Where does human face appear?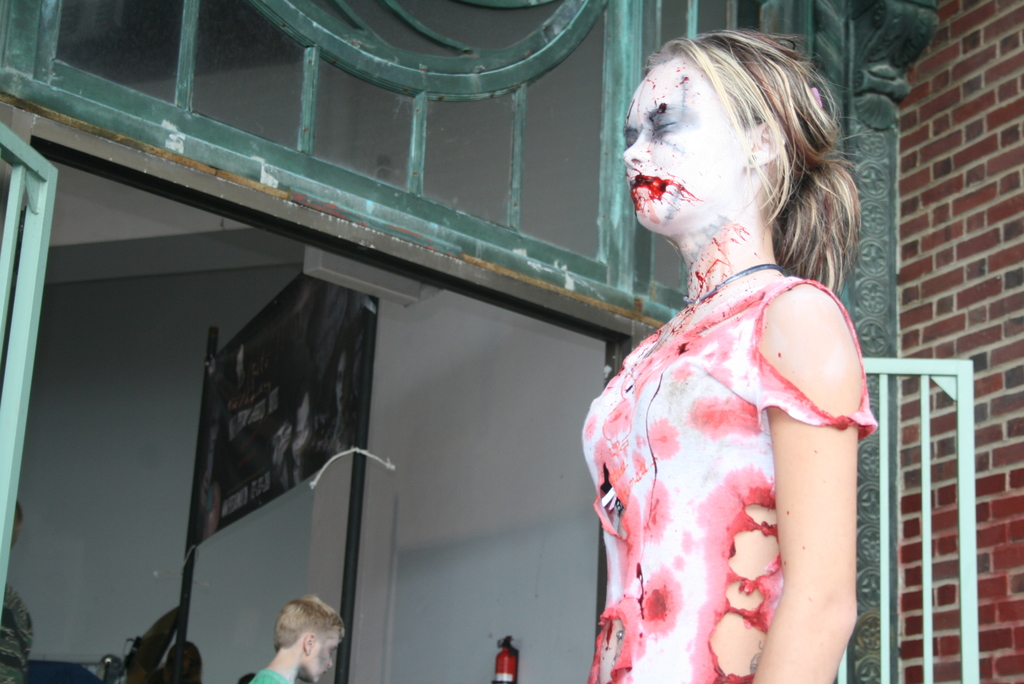
Appears at detection(311, 630, 341, 683).
